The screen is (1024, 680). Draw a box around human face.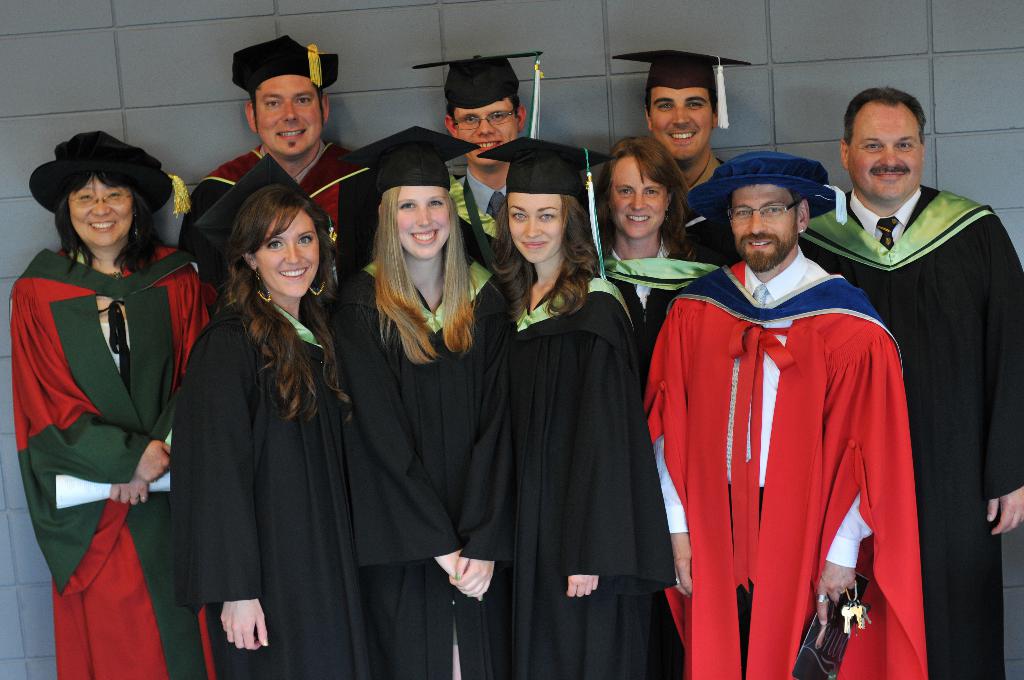
(62, 179, 140, 252).
